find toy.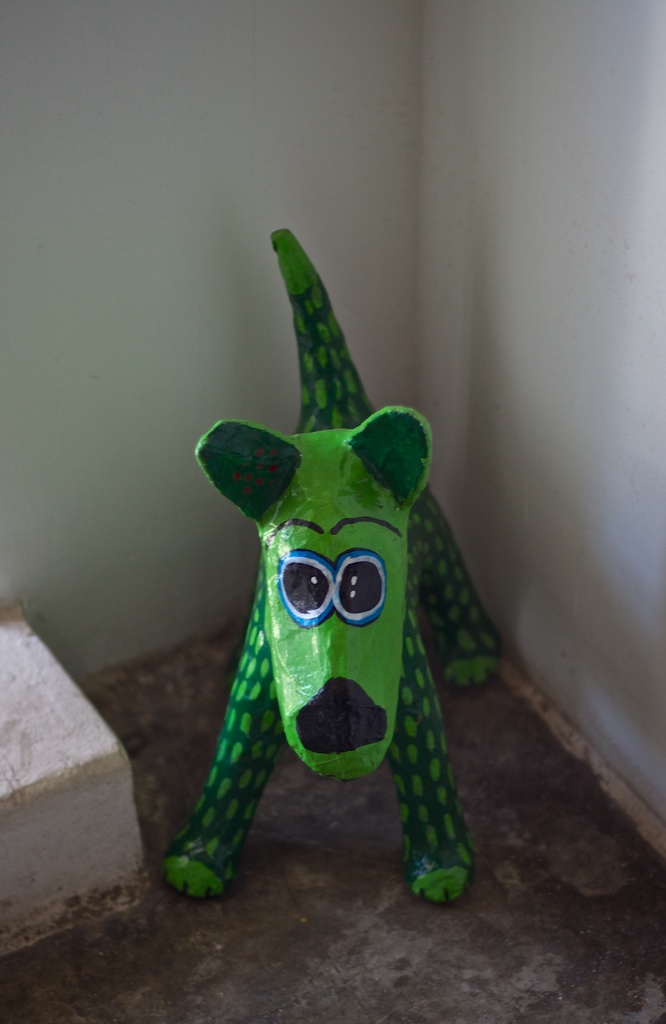
rect(111, 278, 536, 931).
